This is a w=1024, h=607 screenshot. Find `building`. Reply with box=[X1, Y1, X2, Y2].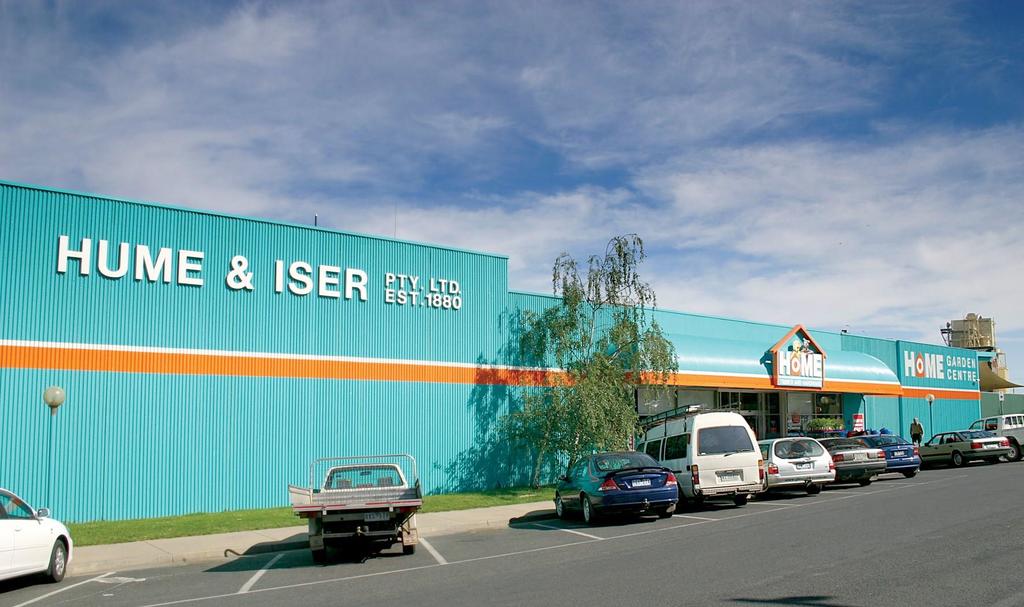
box=[0, 180, 978, 525].
